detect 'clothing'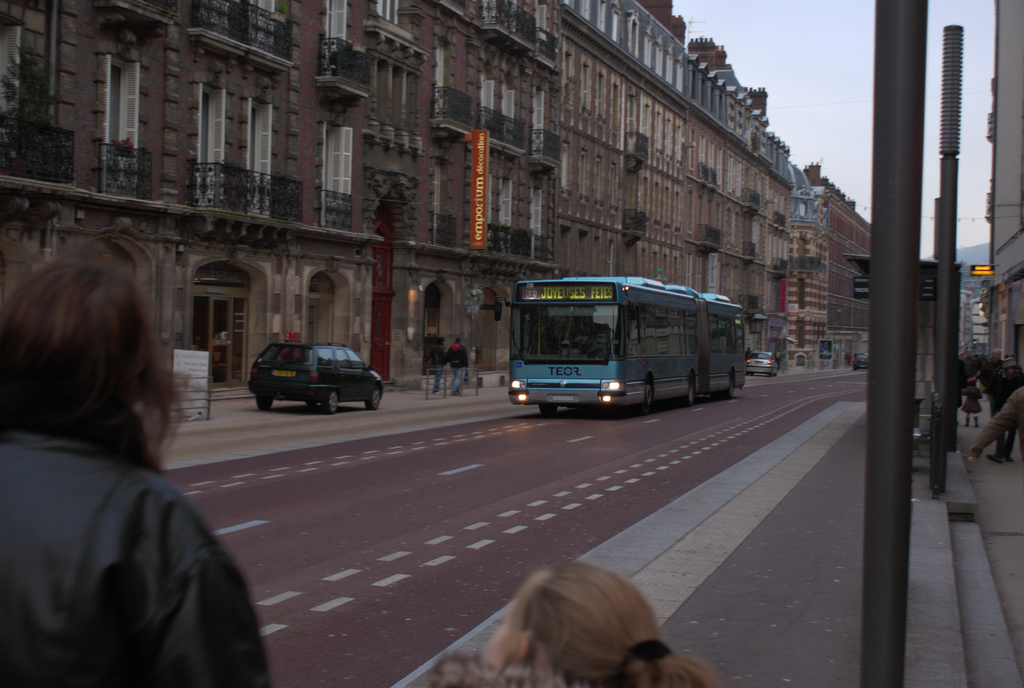
426, 340, 447, 392
